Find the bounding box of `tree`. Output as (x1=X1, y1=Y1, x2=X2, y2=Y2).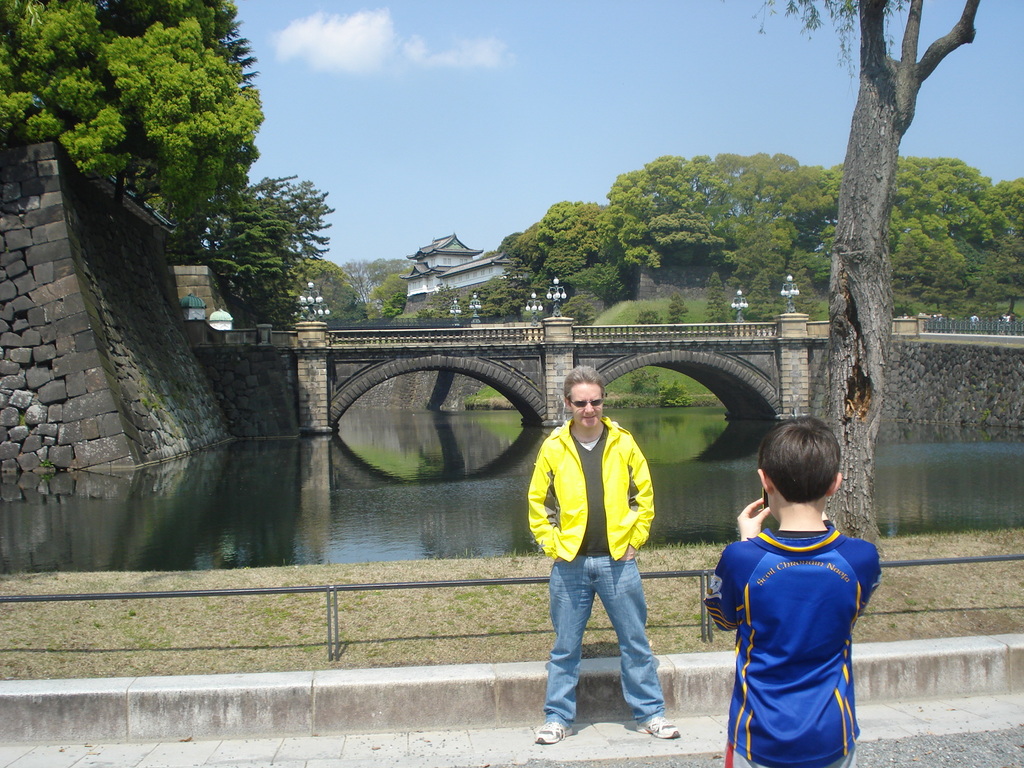
(x1=196, y1=175, x2=333, y2=331).
